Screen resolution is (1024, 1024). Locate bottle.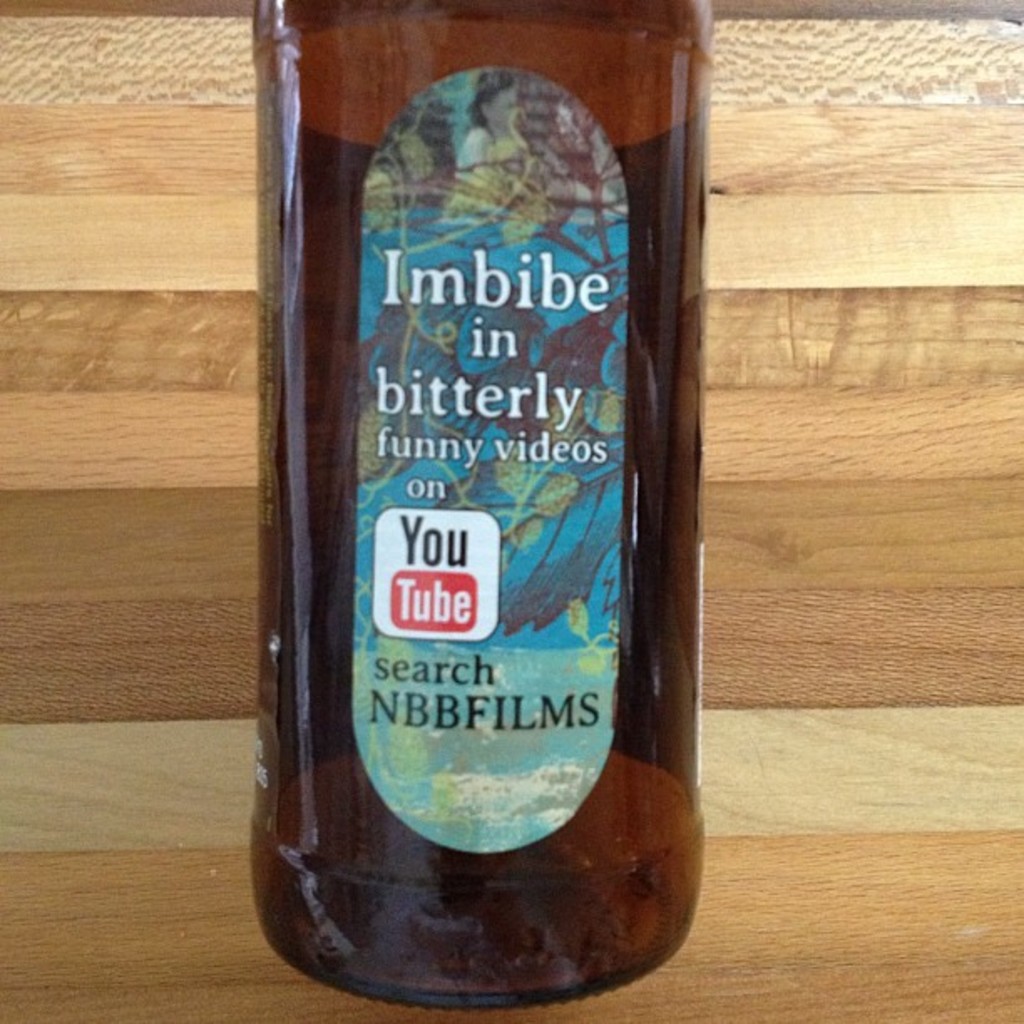
[251, 0, 706, 1007].
